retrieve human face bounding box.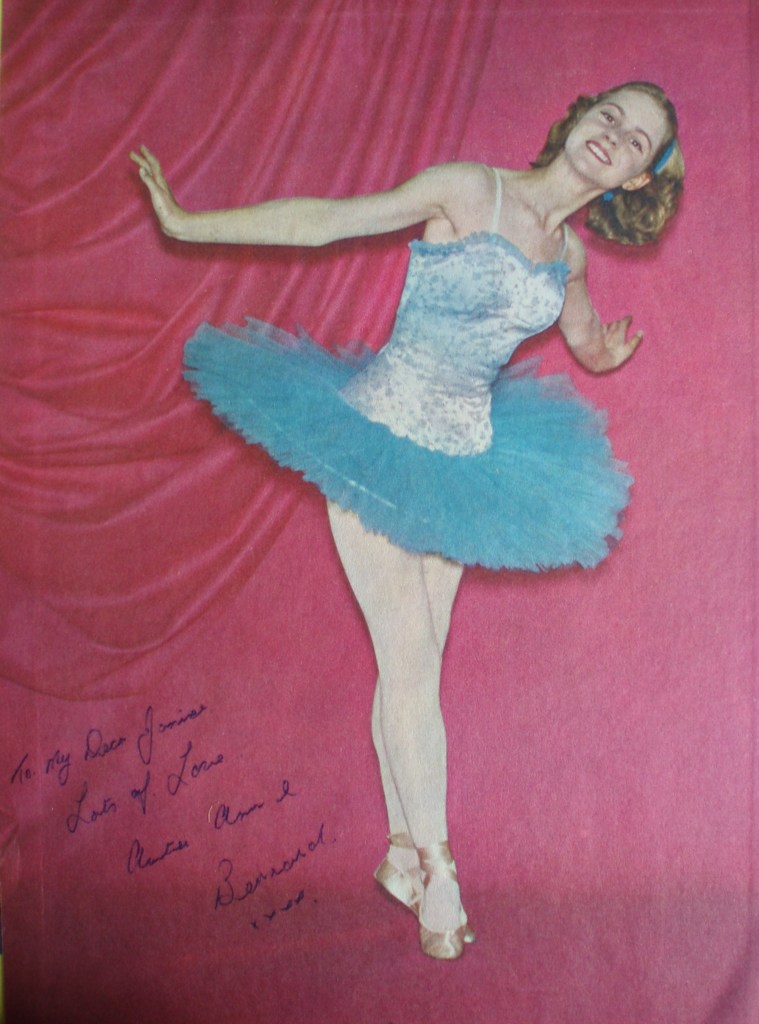
Bounding box: (x1=563, y1=87, x2=658, y2=194).
